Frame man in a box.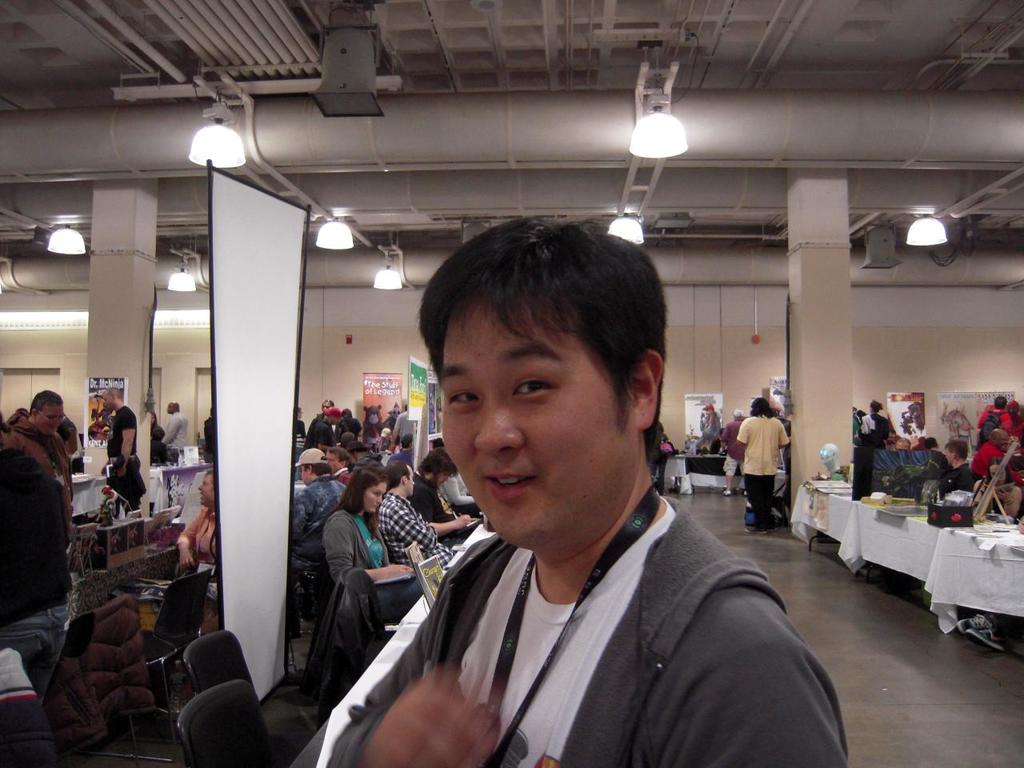
178 466 221 634.
